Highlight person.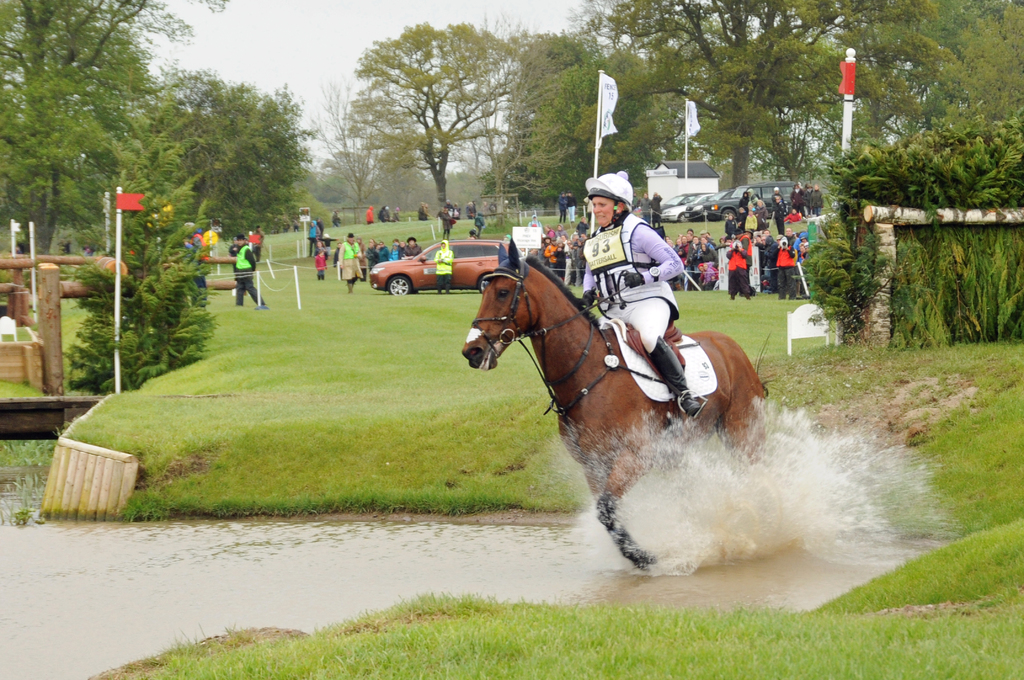
Highlighted region: left=433, top=238, right=452, bottom=293.
